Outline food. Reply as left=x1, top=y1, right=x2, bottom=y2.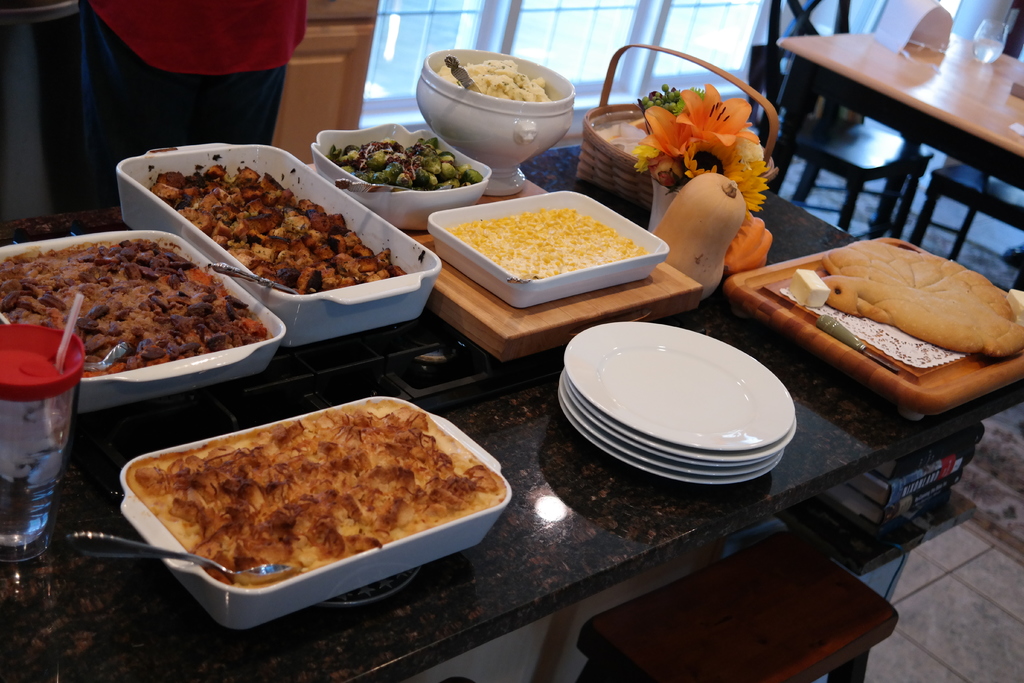
left=0, top=236, right=275, bottom=381.
